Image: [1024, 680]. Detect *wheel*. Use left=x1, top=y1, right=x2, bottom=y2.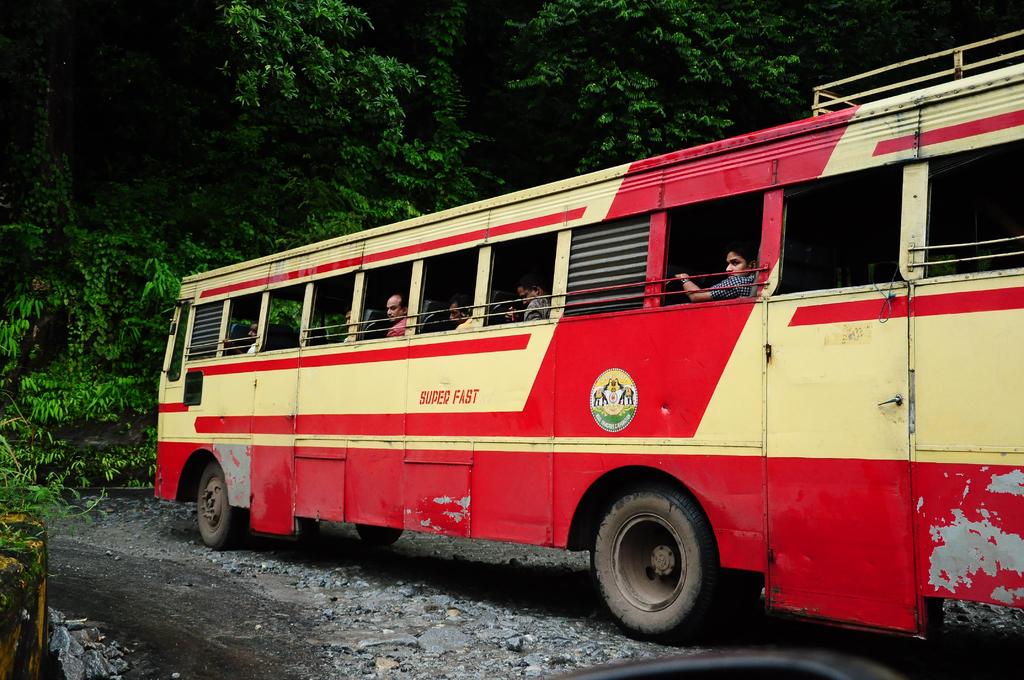
left=200, top=461, right=247, bottom=545.
